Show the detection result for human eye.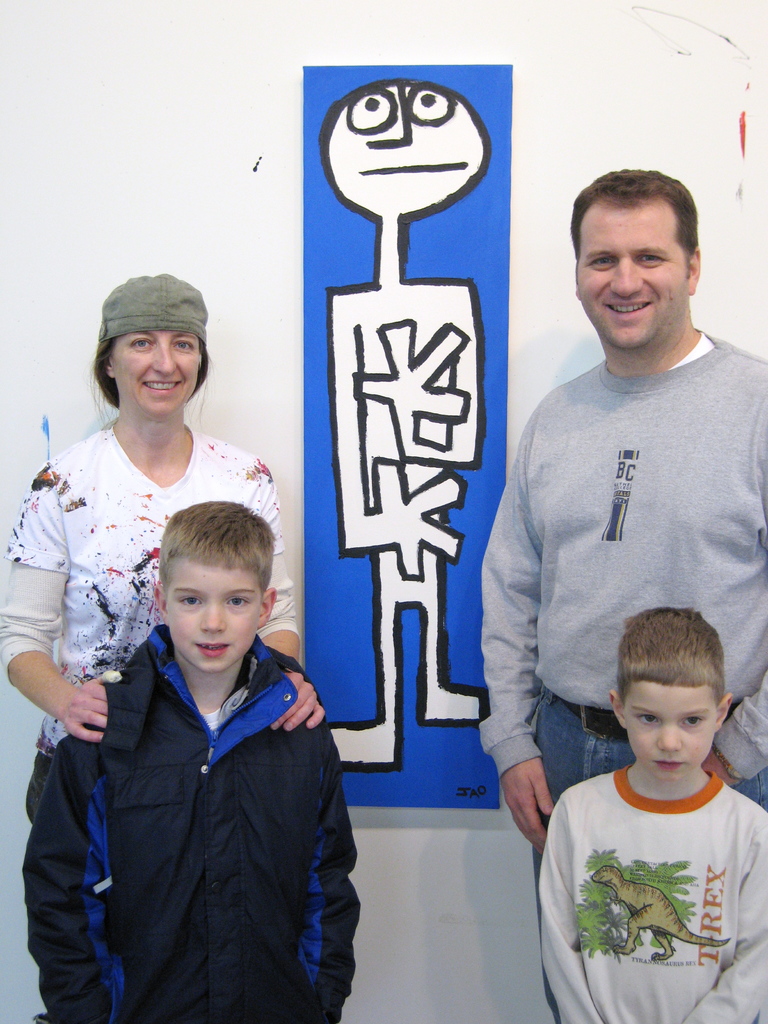
crop(172, 333, 198, 357).
